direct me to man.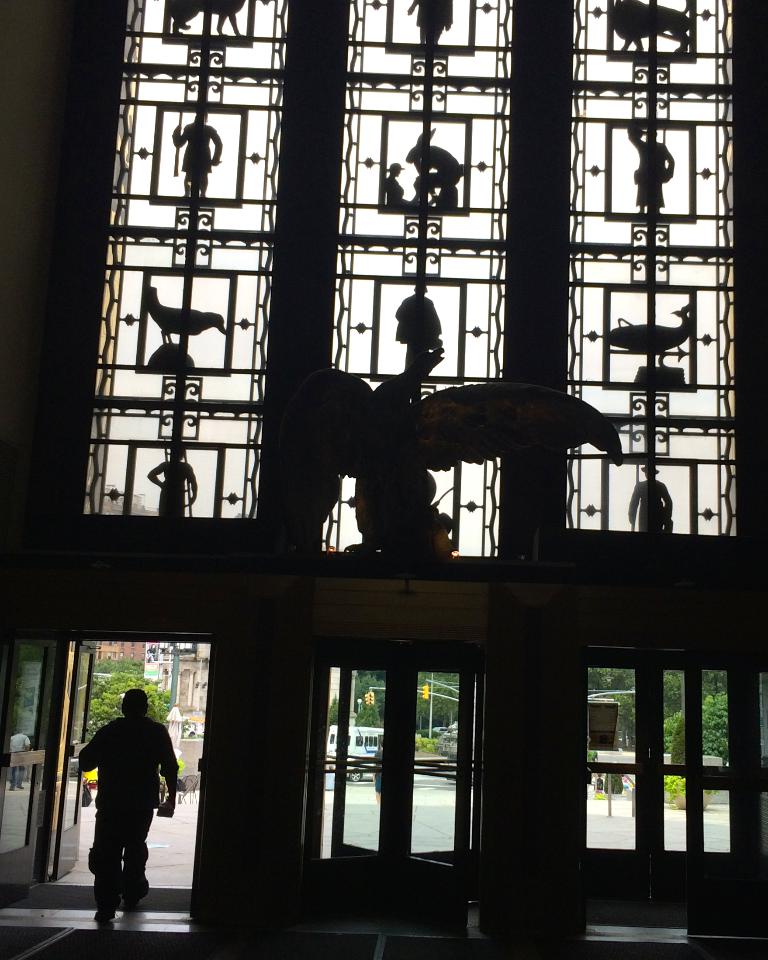
Direction: Rect(407, 0, 453, 45).
